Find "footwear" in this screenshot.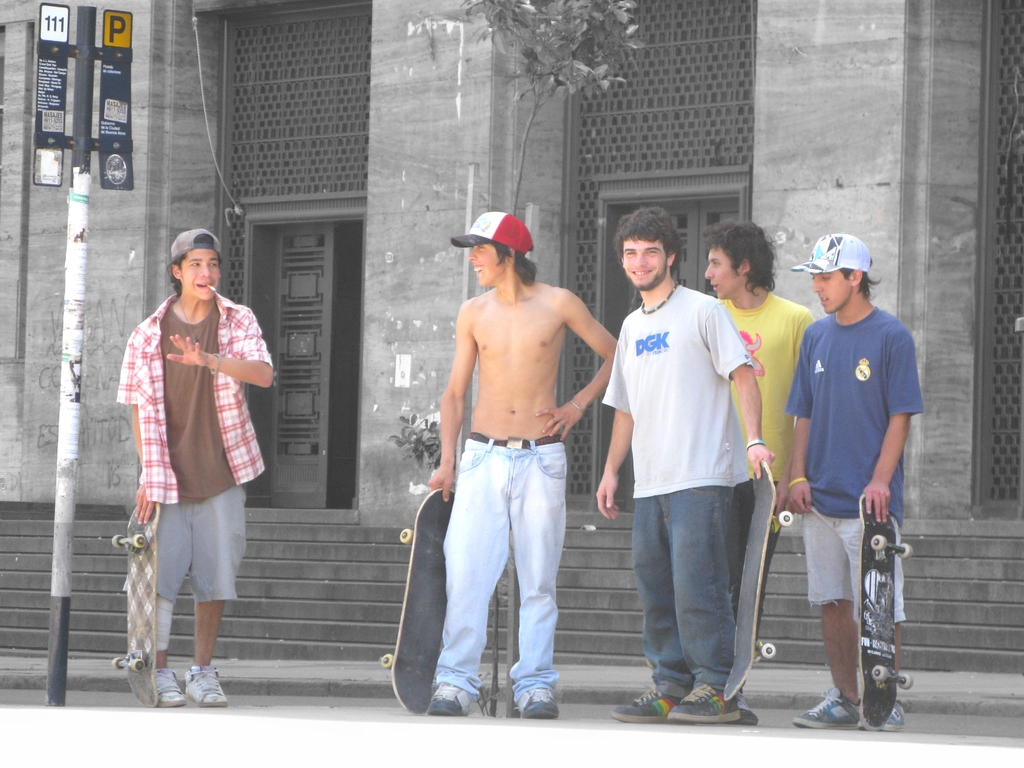
The bounding box for "footwear" is {"left": 434, "top": 678, "right": 474, "bottom": 716}.
